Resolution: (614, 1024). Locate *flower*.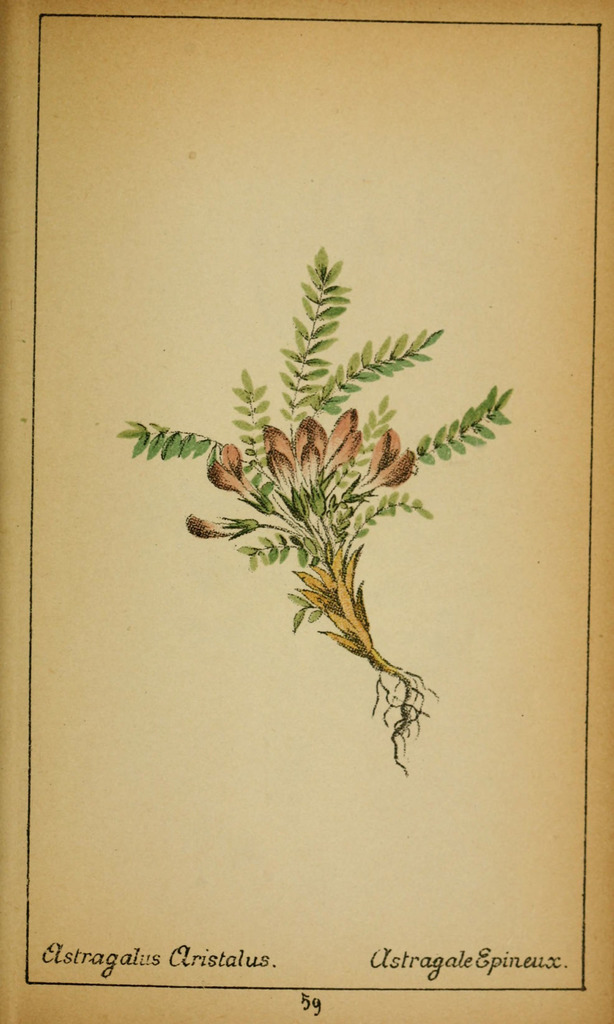
(left=293, top=419, right=328, bottom=492).
